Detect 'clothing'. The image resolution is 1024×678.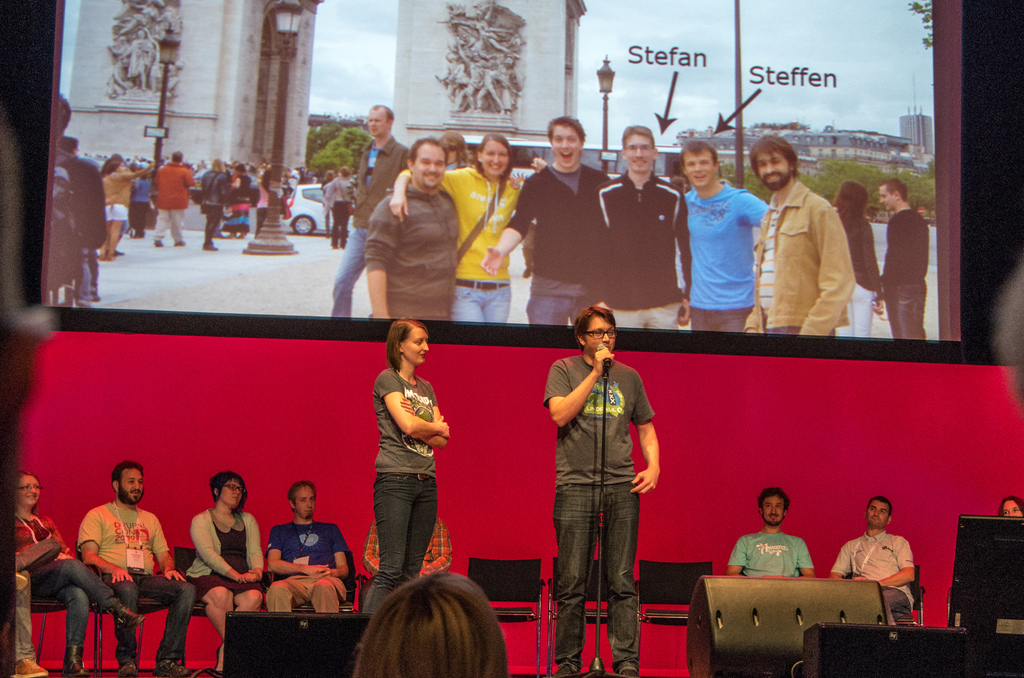
l=104, t=172, r=132, b=220.
